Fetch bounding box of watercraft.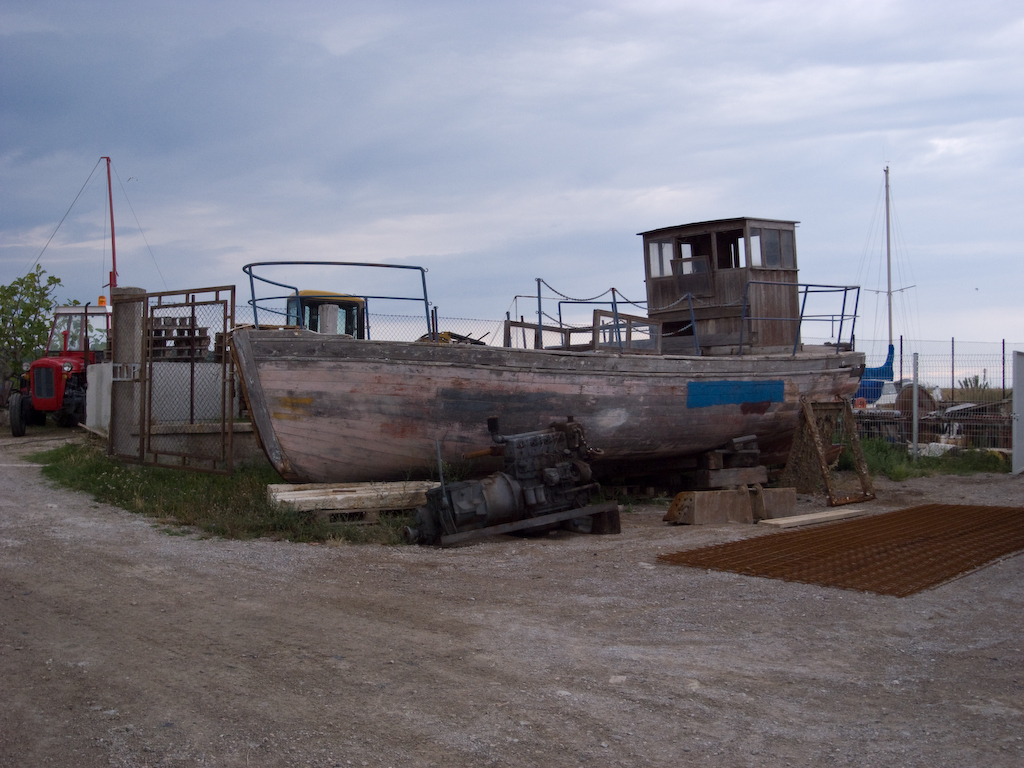
Bbox: {"left": 226, "top": 220, "right": 858, "bottom": 480}.
